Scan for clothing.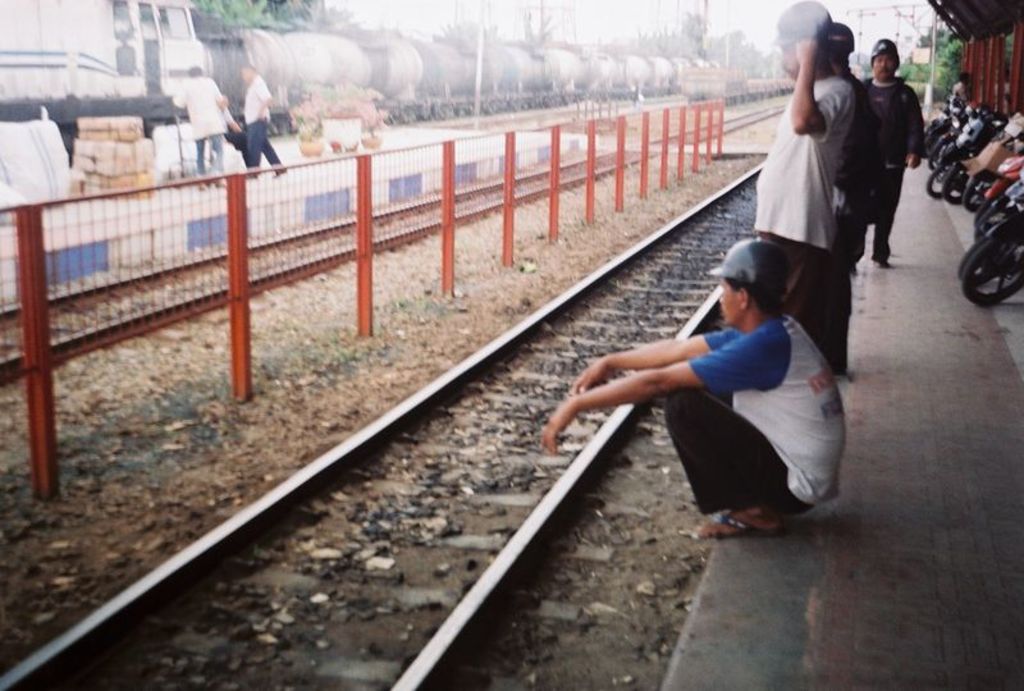
Scan result: <bbox>748, 64, 860, 274</bbox>.
